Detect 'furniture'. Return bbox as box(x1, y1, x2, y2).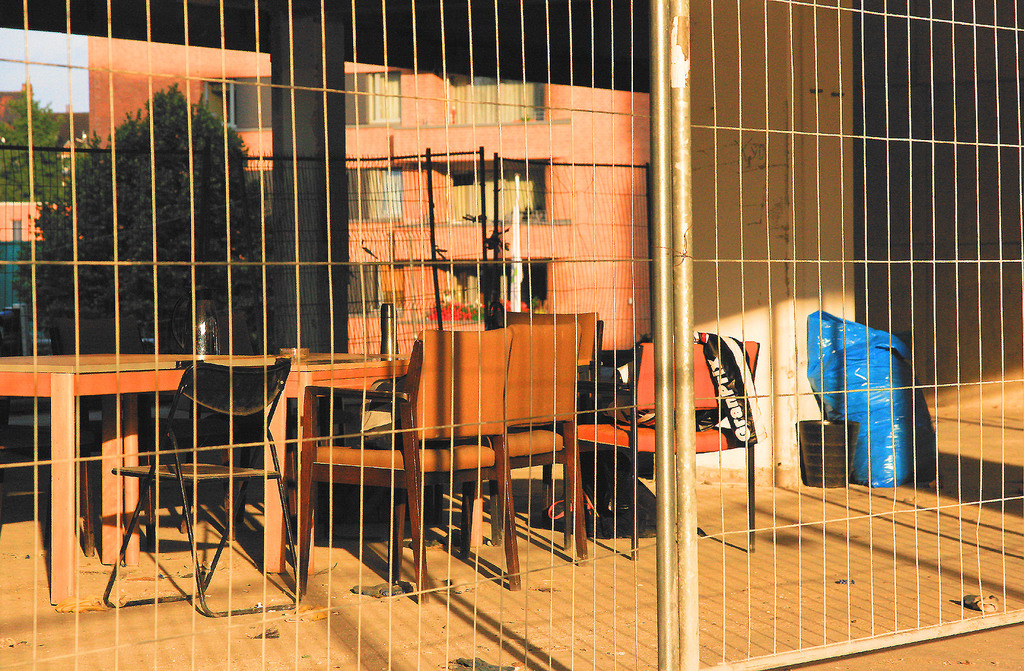
box(419, 324, 588, 581).
